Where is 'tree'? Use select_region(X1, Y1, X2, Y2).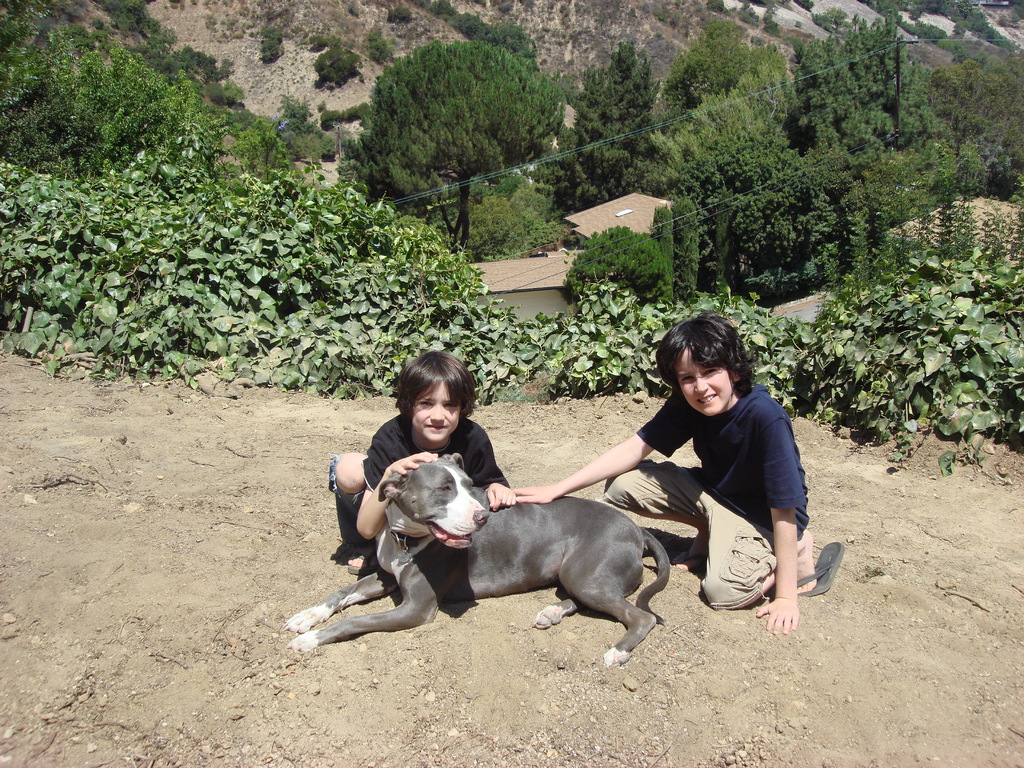
select_region(565, 51, 658, 147).
